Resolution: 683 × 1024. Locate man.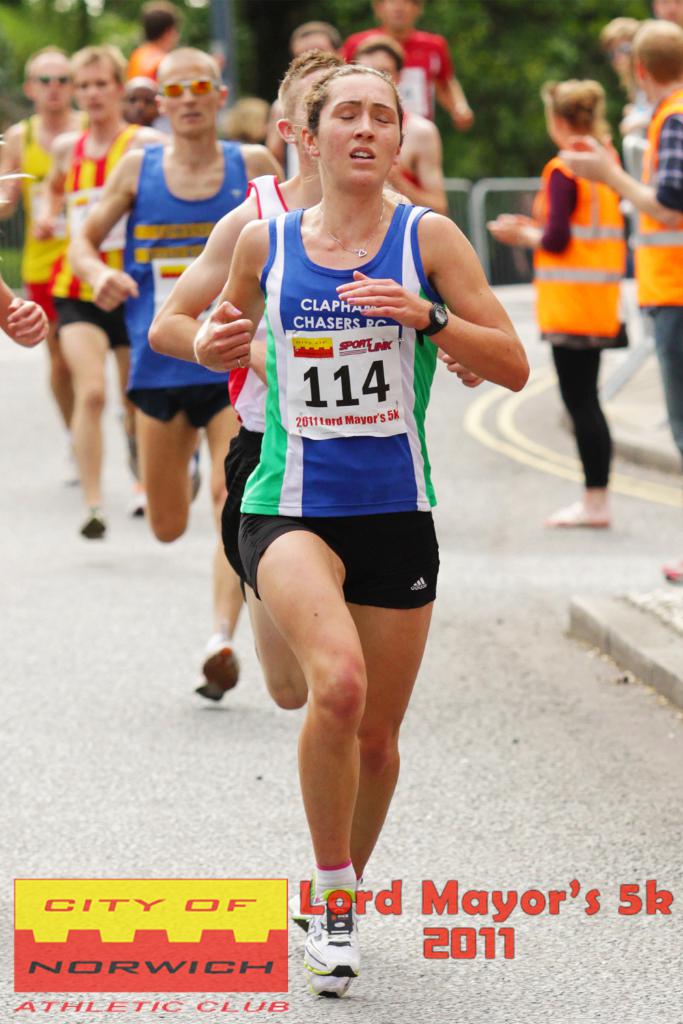
box(350, 42, 447, 211).
